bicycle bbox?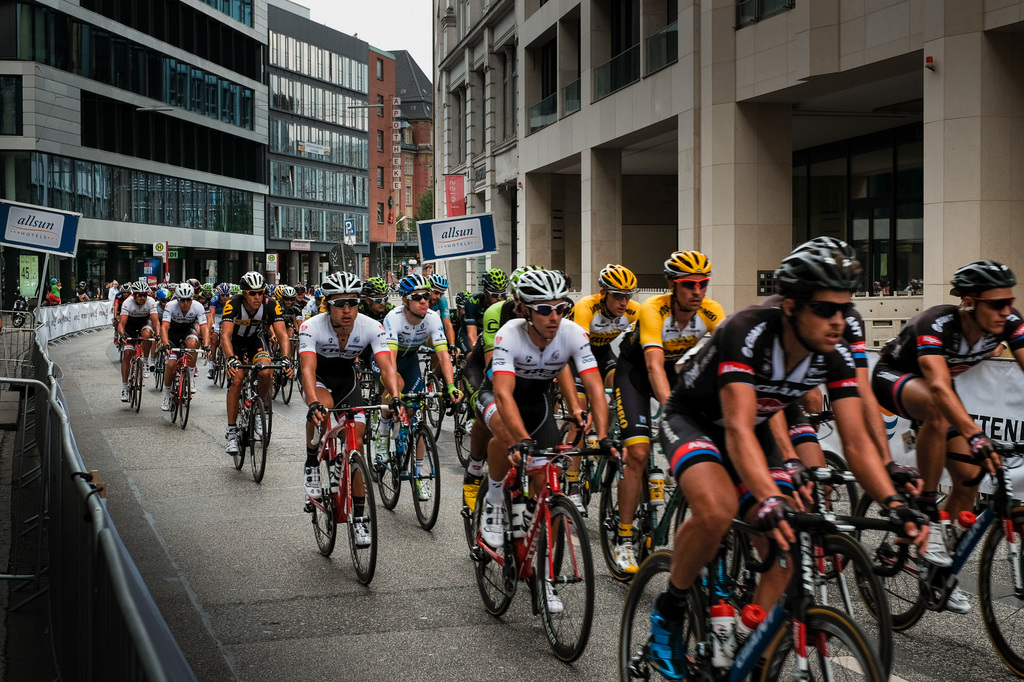
200,347,238,397
